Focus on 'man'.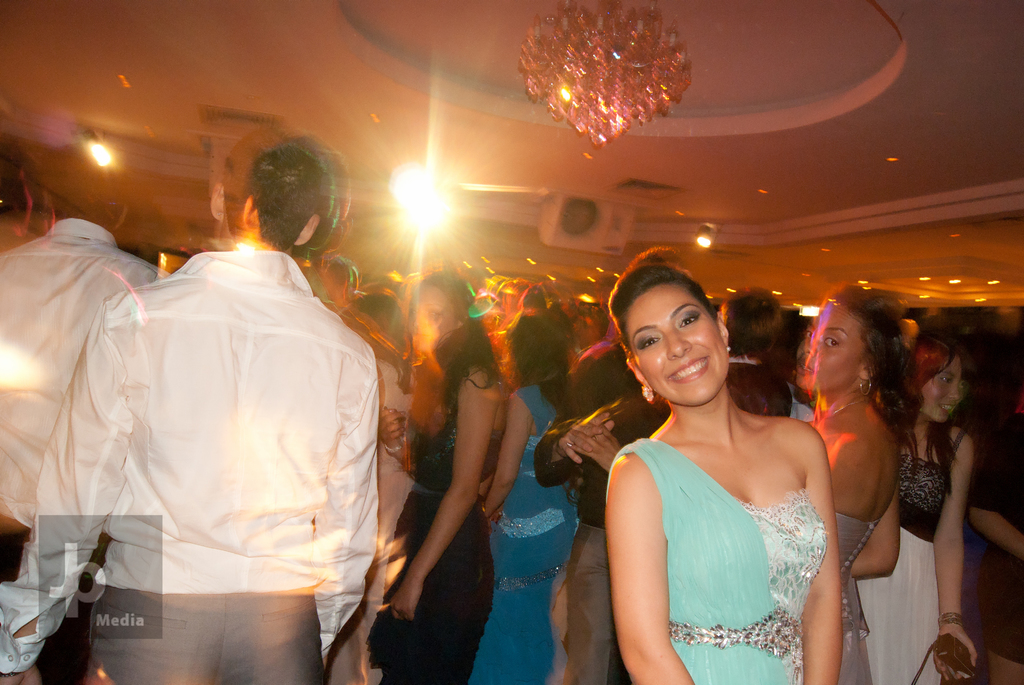
Focused at [0,141,377,684].
